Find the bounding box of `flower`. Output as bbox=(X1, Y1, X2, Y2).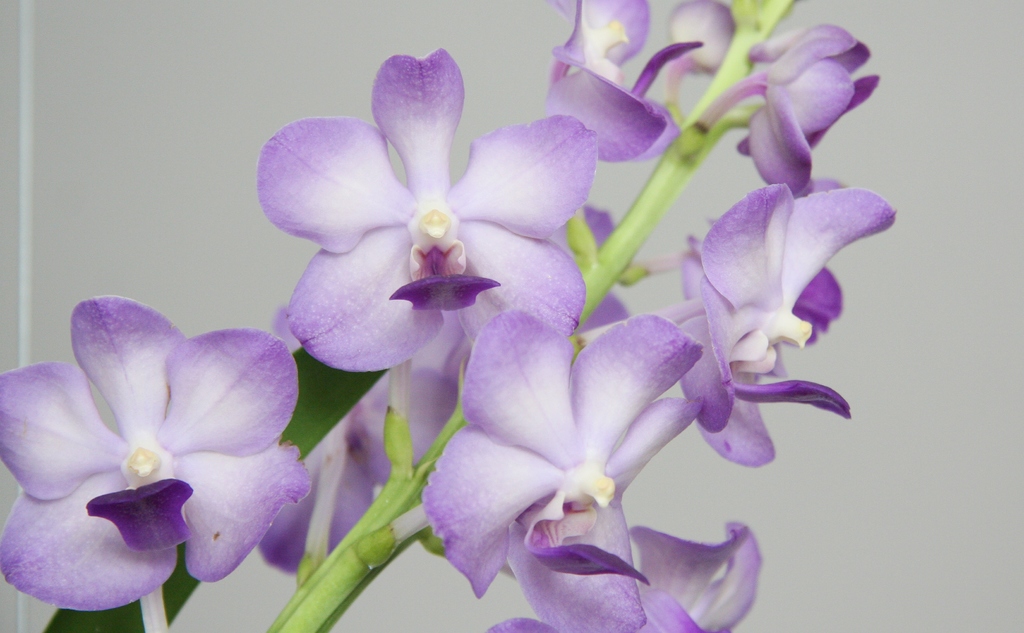
bbox=(712, 17, 872, 206).
